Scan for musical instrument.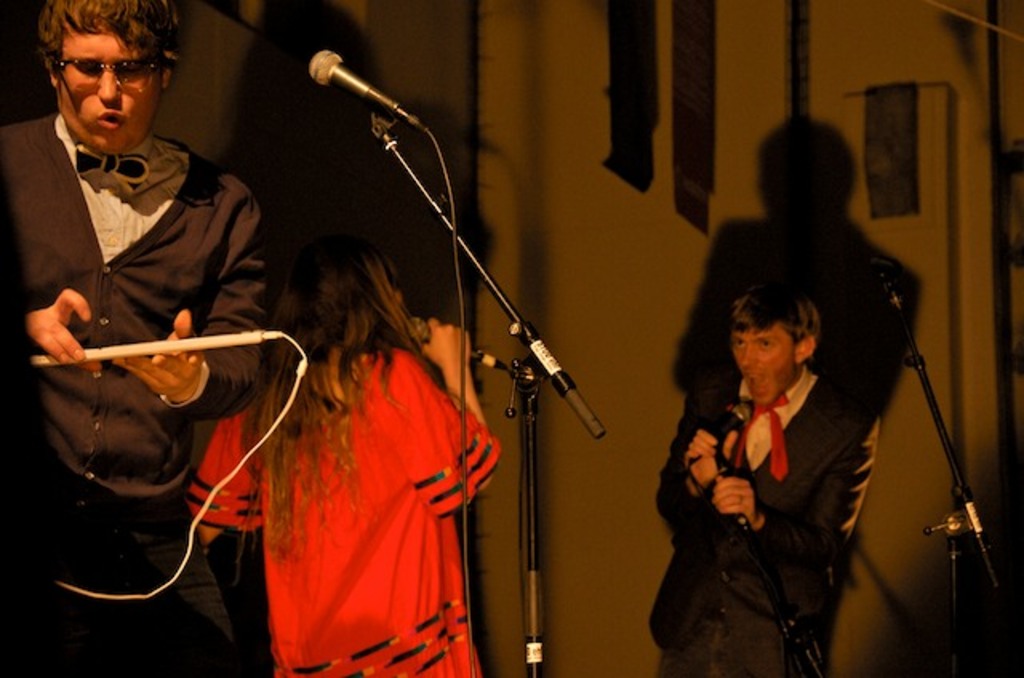
Scan result: x1=40 y1=328 x2=296 y2=373.
